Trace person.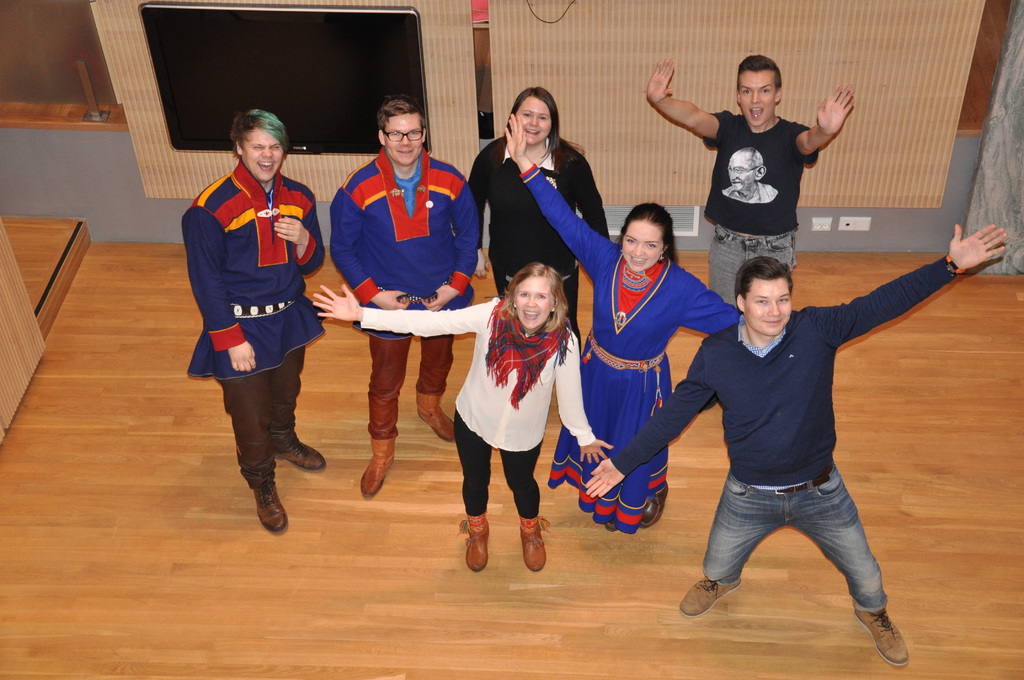
Traced to box=[183, 111, 325, 538].
